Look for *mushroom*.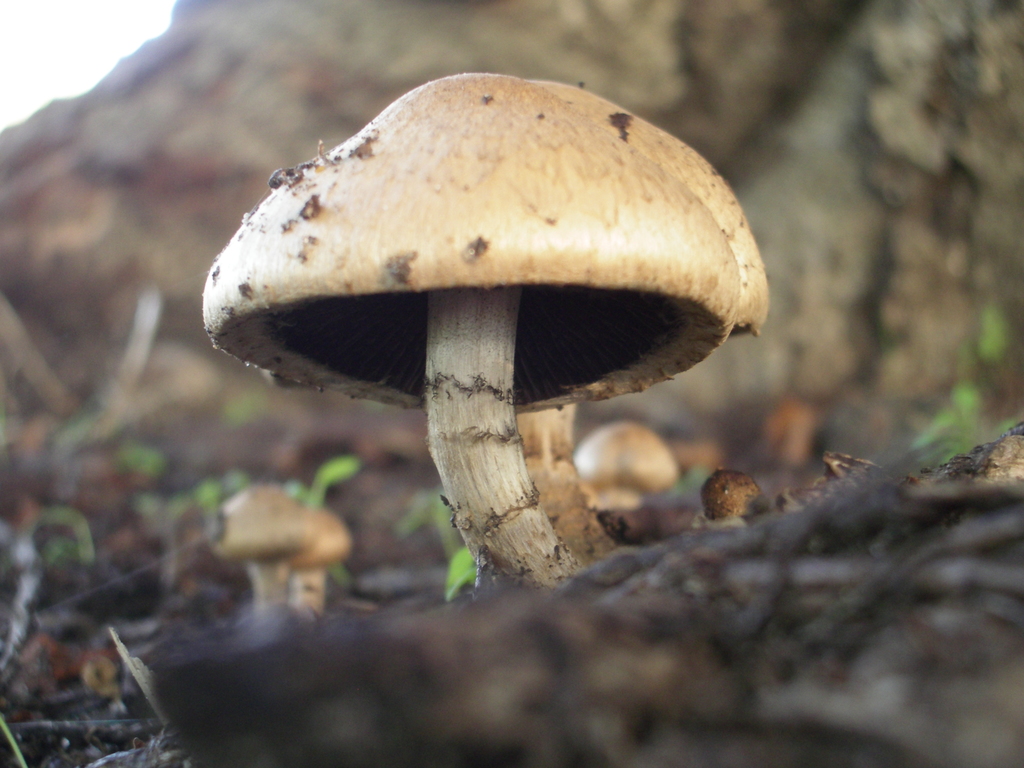
Found: 700 467 769 526.
